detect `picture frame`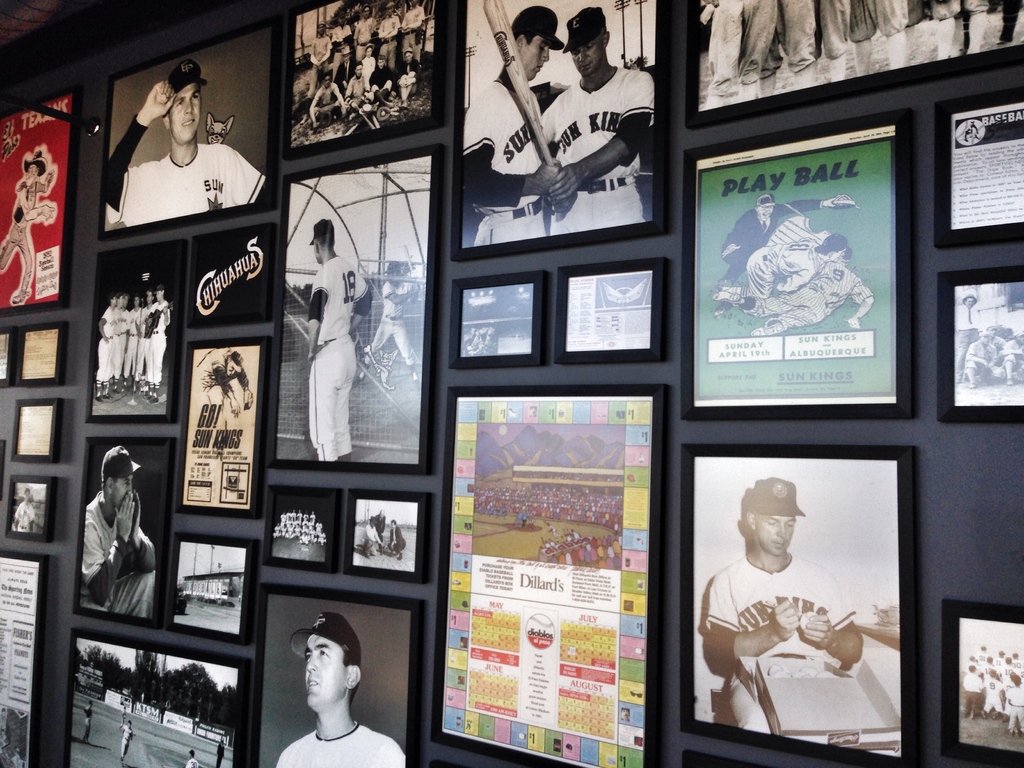
BBox(0, 317, 16, 390)
